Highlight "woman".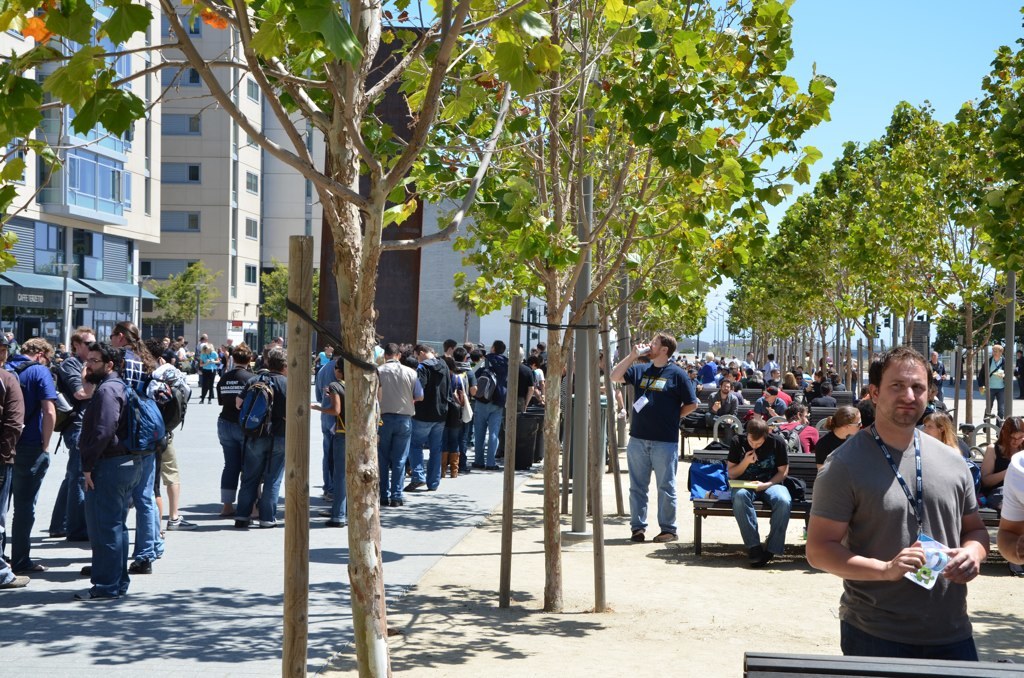
Highlighted region: region(308, 360, 352, 521).
